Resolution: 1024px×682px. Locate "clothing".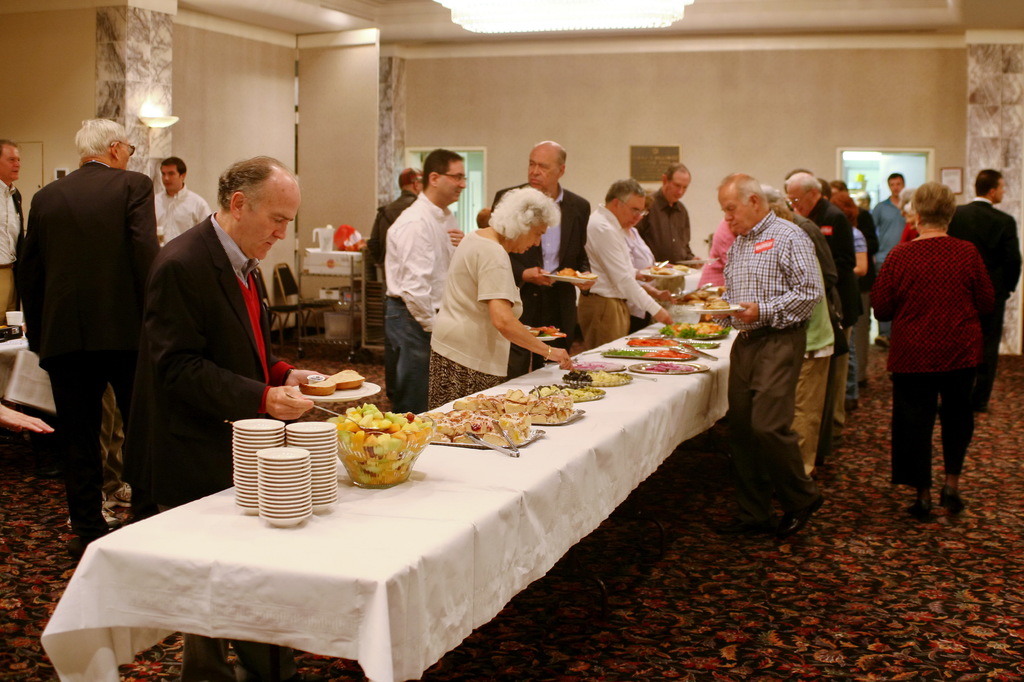
x1=634 y1=197 x2=701 y2=269.
